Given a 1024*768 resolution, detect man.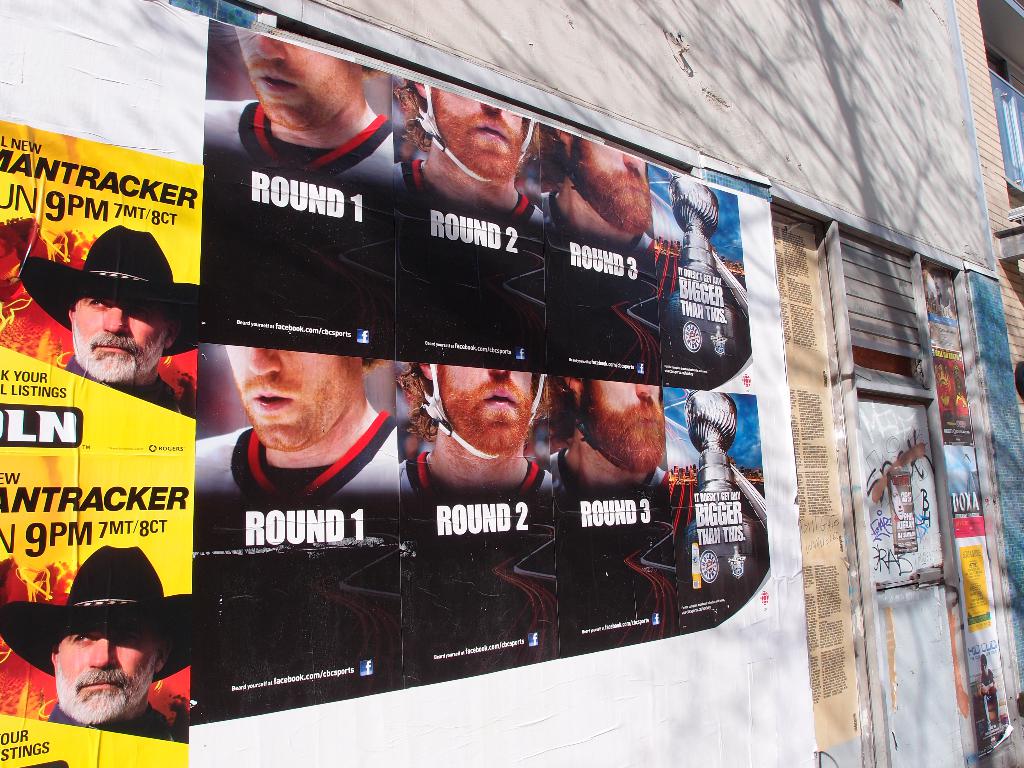
left=195, top=342, right=397, bottom=497.
